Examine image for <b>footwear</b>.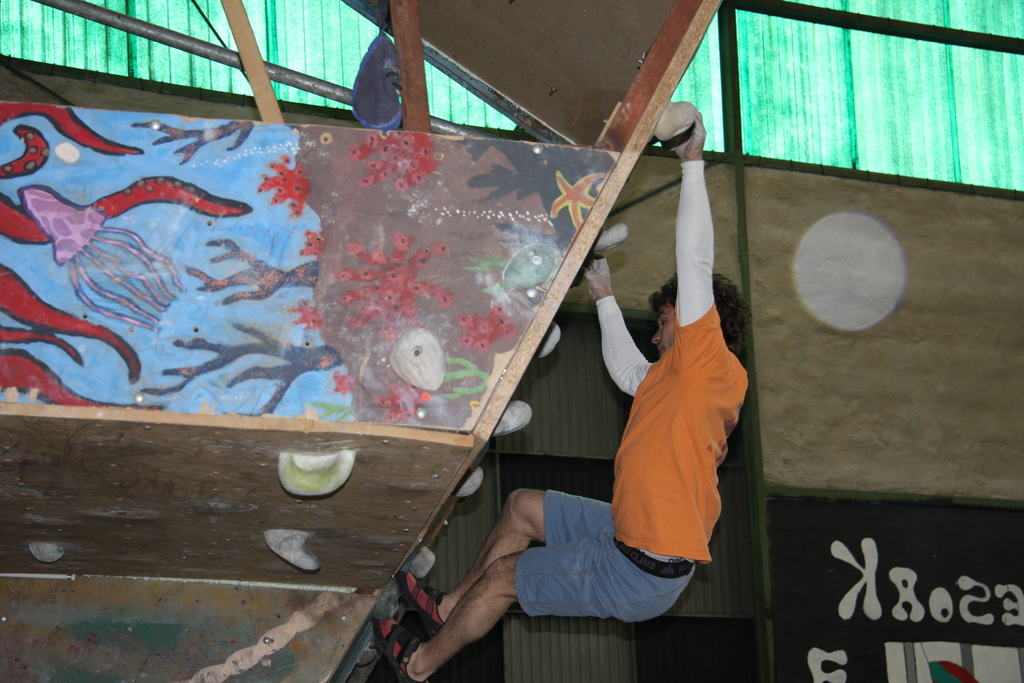
Examination result: box(404, 573, 447, 630).
